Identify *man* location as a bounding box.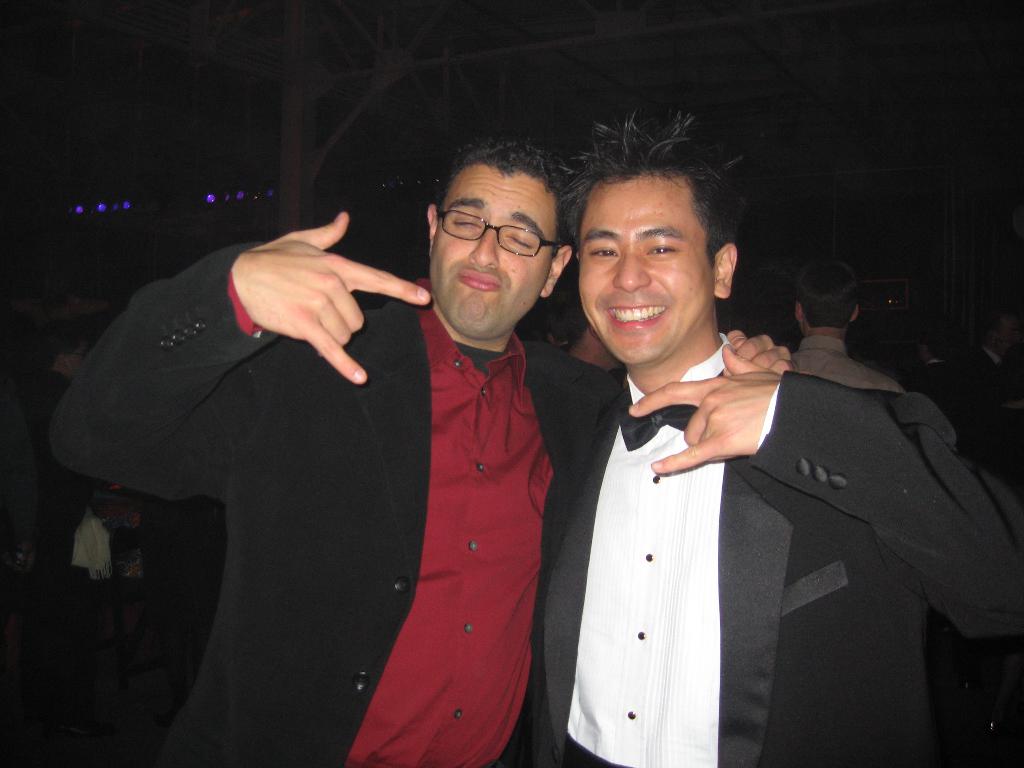
BBox(16, 326, 114, 767).
